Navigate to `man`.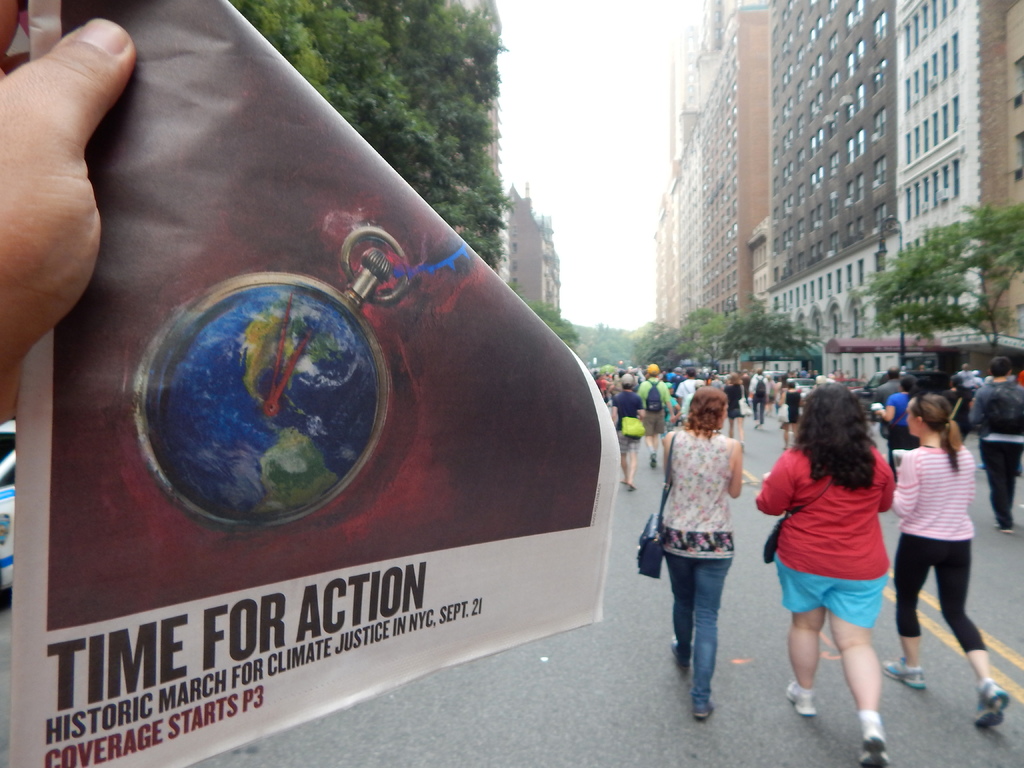
Navigation target: 875/363/904/438.
